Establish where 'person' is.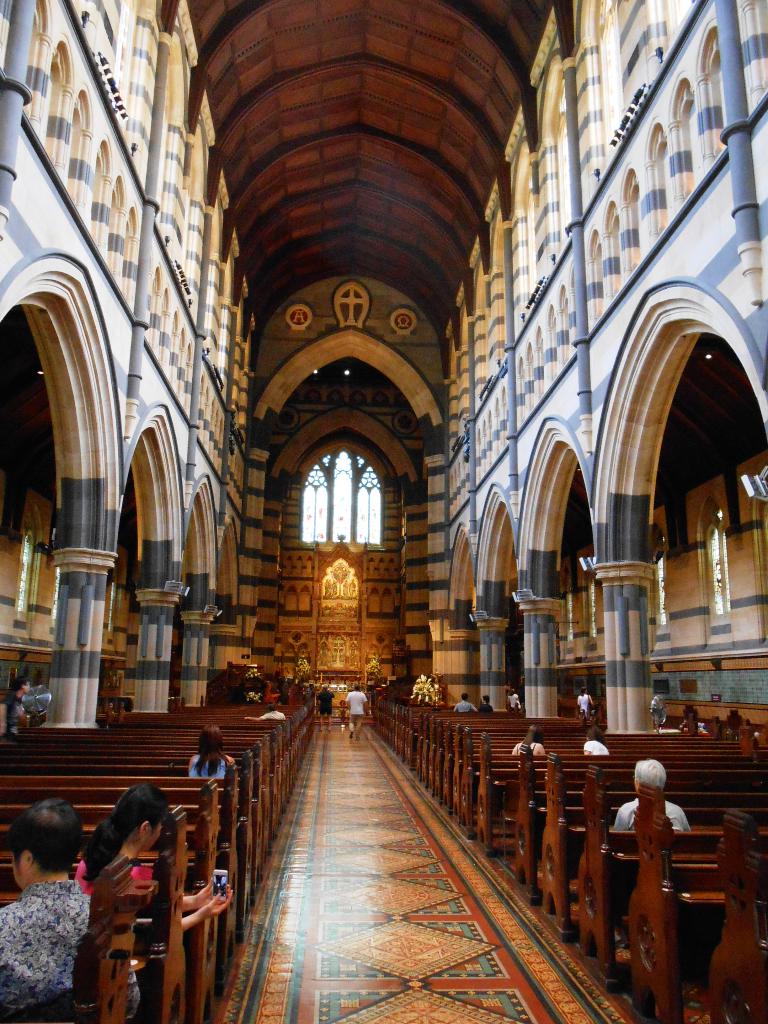
Established at BBox(577, 682, 598, 711).
